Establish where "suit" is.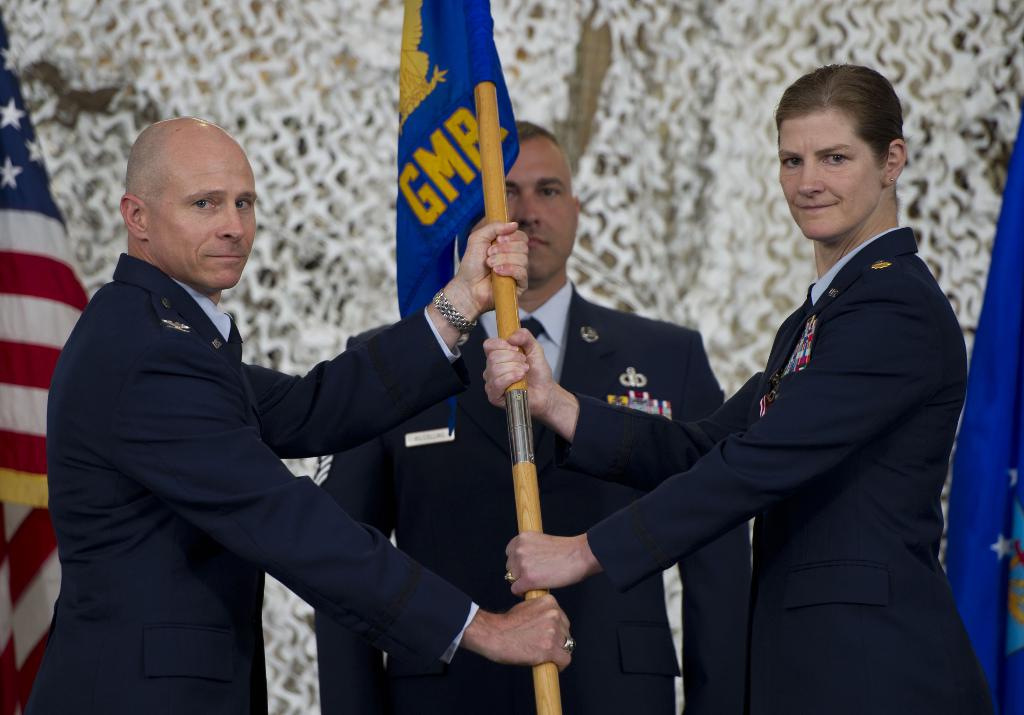
Established at 582/152/983/700.
